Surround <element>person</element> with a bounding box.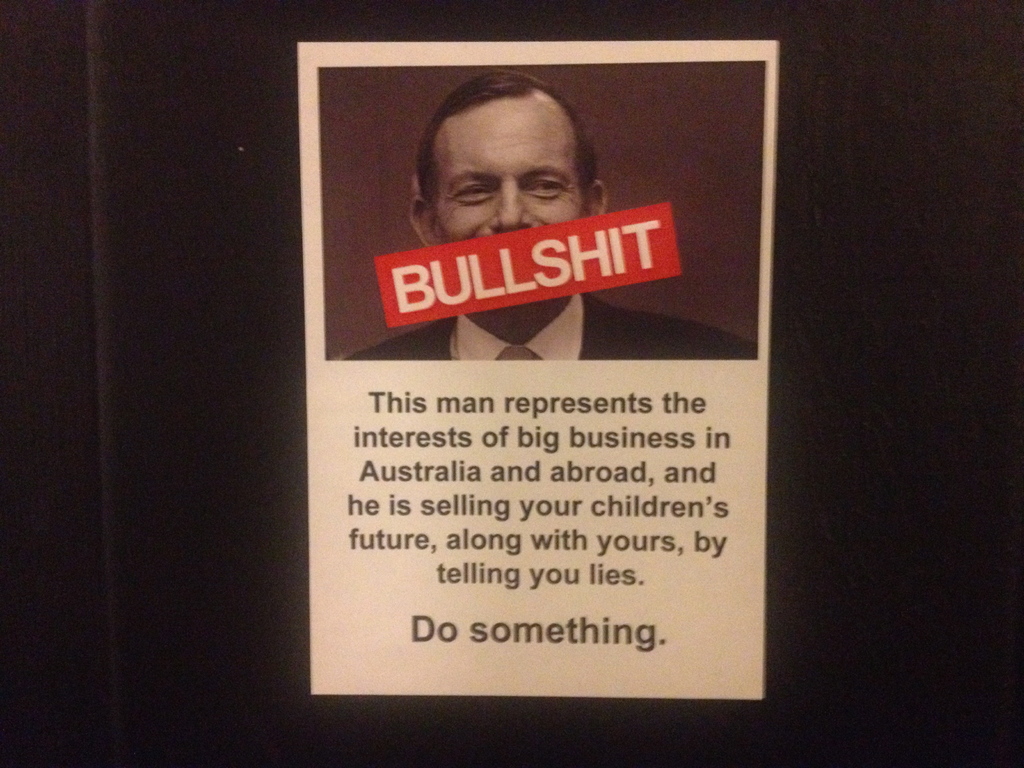
crop(356, 56, 667, 358).
